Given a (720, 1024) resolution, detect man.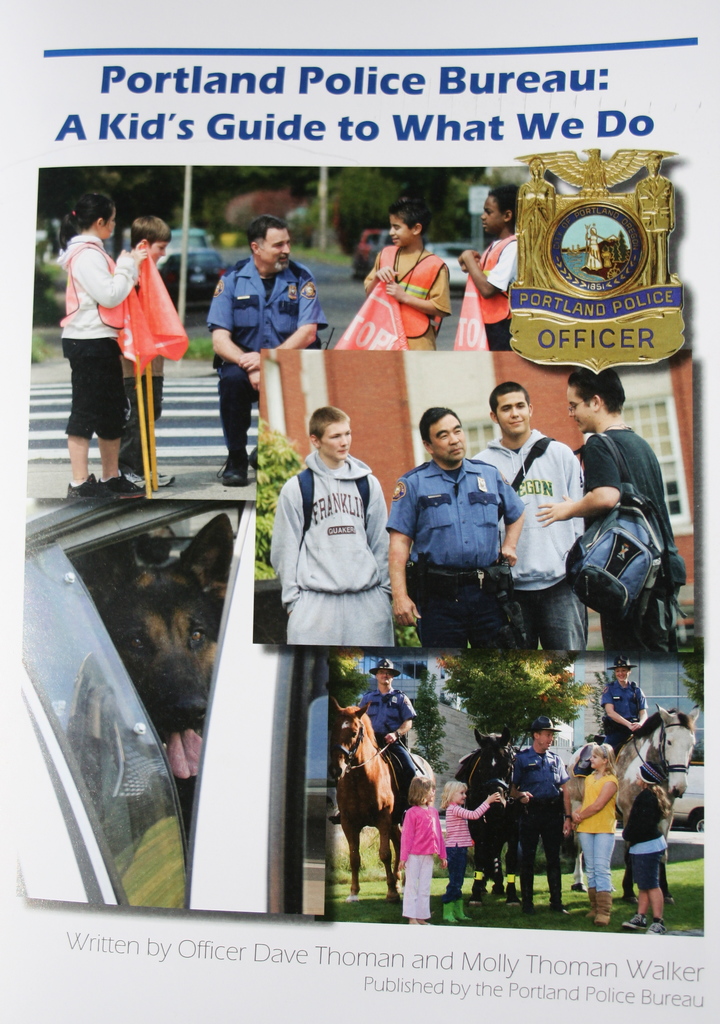
<box>471,380,582,652</box>.
